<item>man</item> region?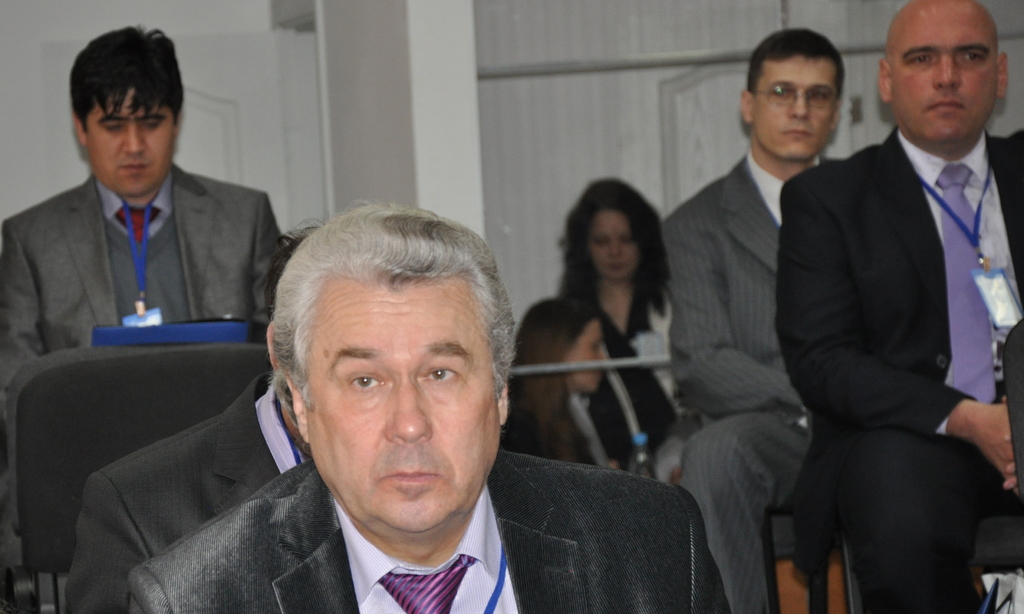
region(62, 193, 693, 609)
